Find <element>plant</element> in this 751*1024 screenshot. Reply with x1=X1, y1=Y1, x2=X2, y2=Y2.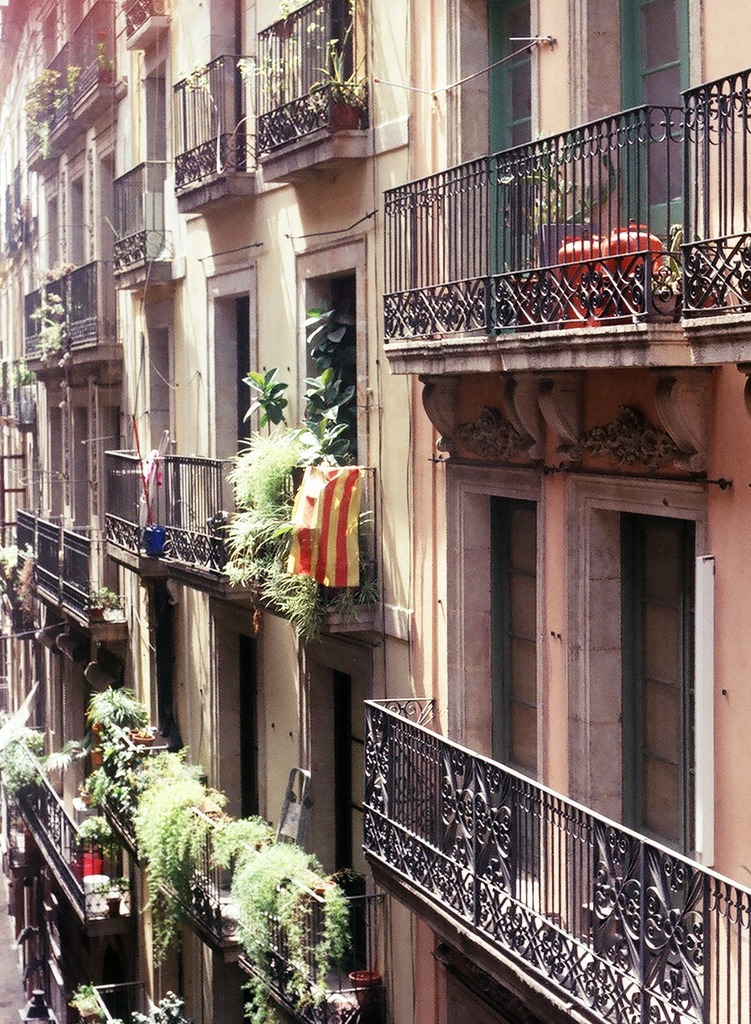
x1=216, y1=837, x2=369, y2=1019.
